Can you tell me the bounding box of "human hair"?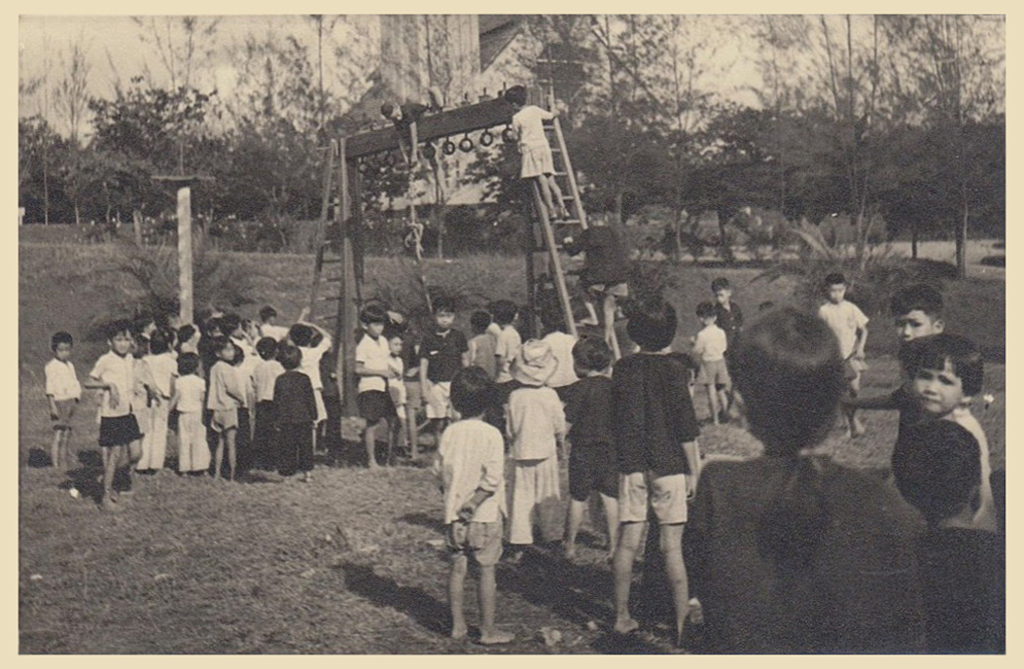
{"left": 736, "top": 316, "right": 871, "bottom": 471}.
